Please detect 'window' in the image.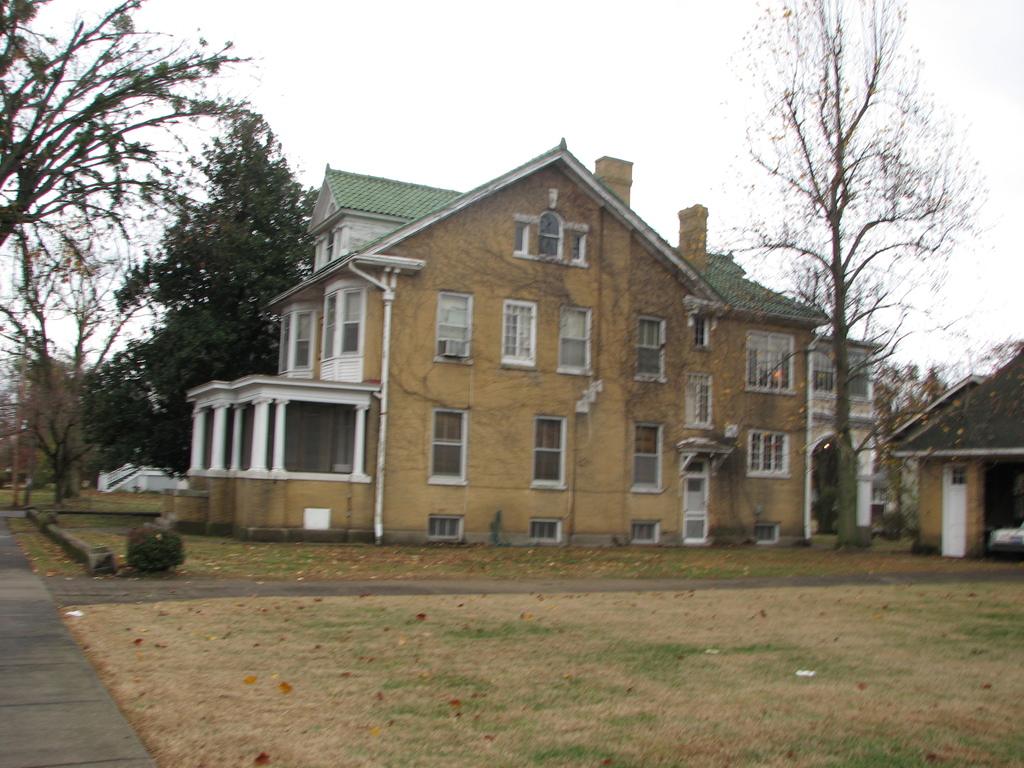
[514,221,529,253].
